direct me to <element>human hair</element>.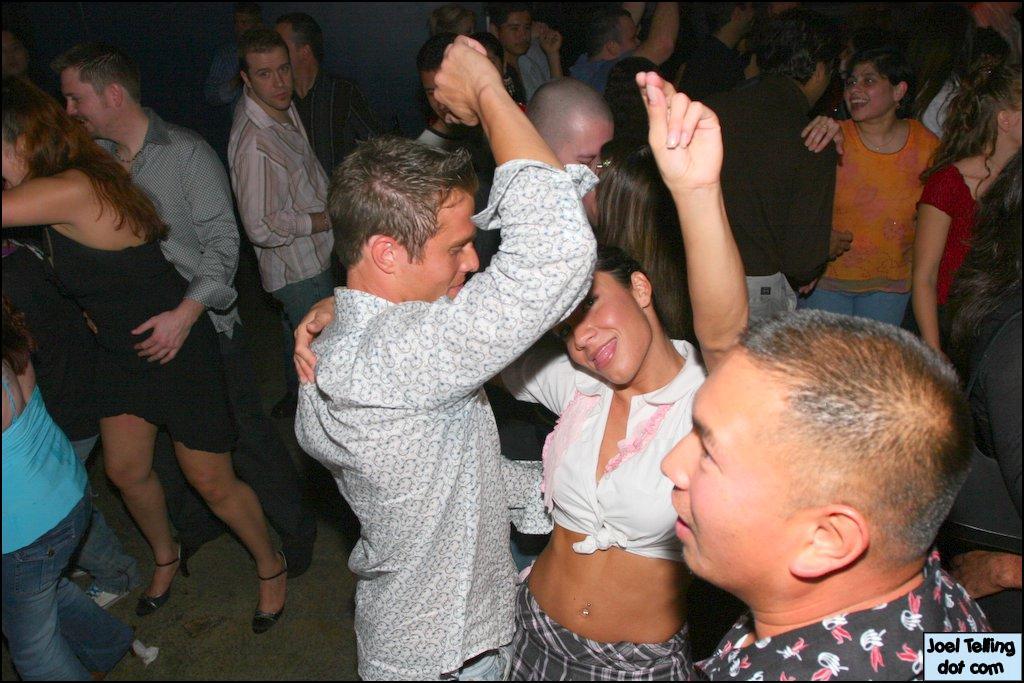
Direction: 64:41:144:107.
